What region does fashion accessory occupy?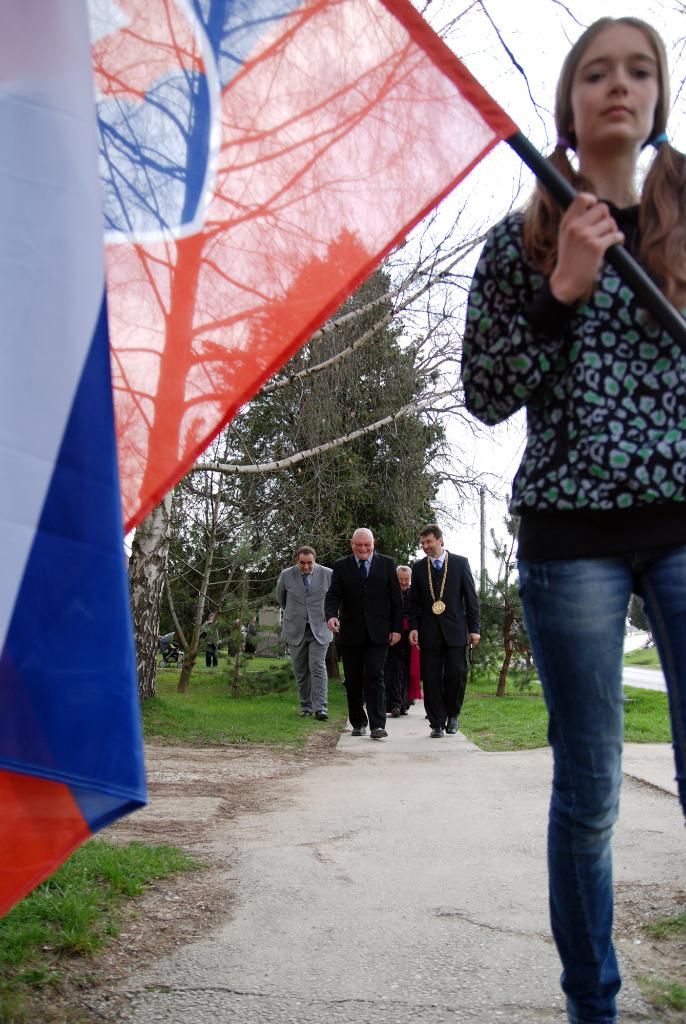
x1=444, y1=716, x2=460, y2=735.
